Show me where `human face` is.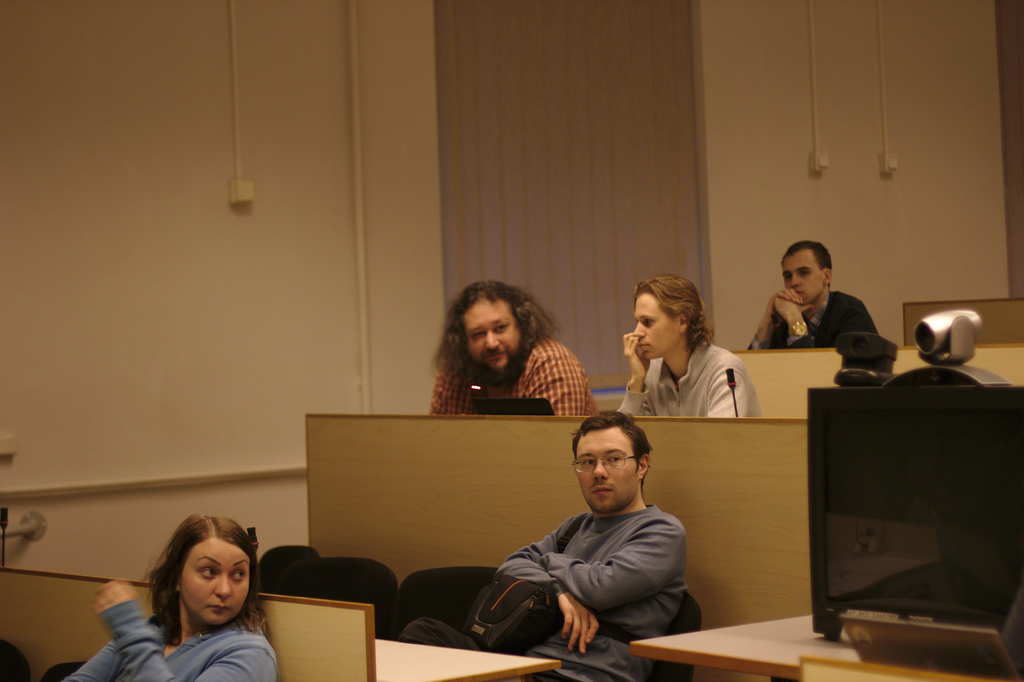
`human face` is at BBox(576, 429, 640, 516).
